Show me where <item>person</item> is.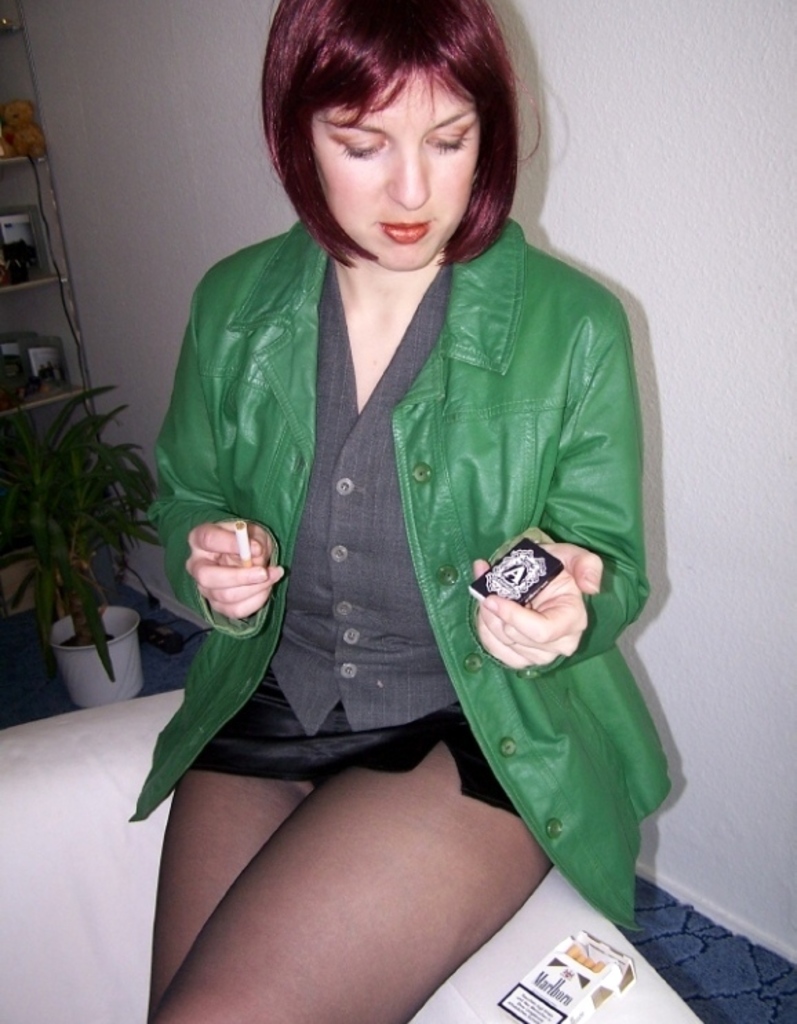
<item>person</item> is at [left=125, top=0, right=667, bottom=1023].
